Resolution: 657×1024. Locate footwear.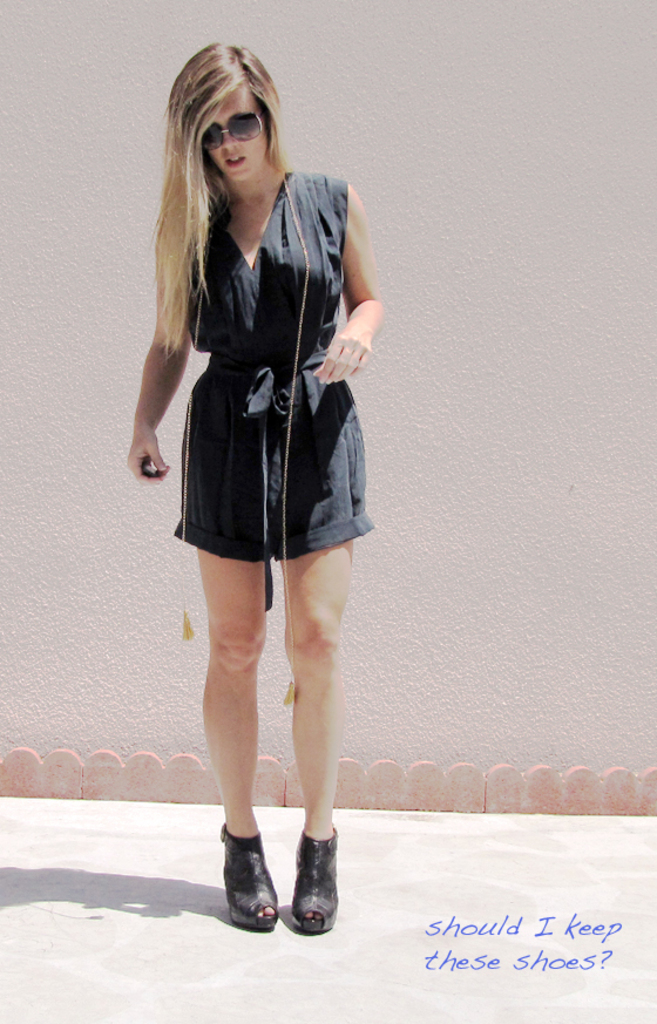
(x1=285, y1=823, x2=336, y2=936).
